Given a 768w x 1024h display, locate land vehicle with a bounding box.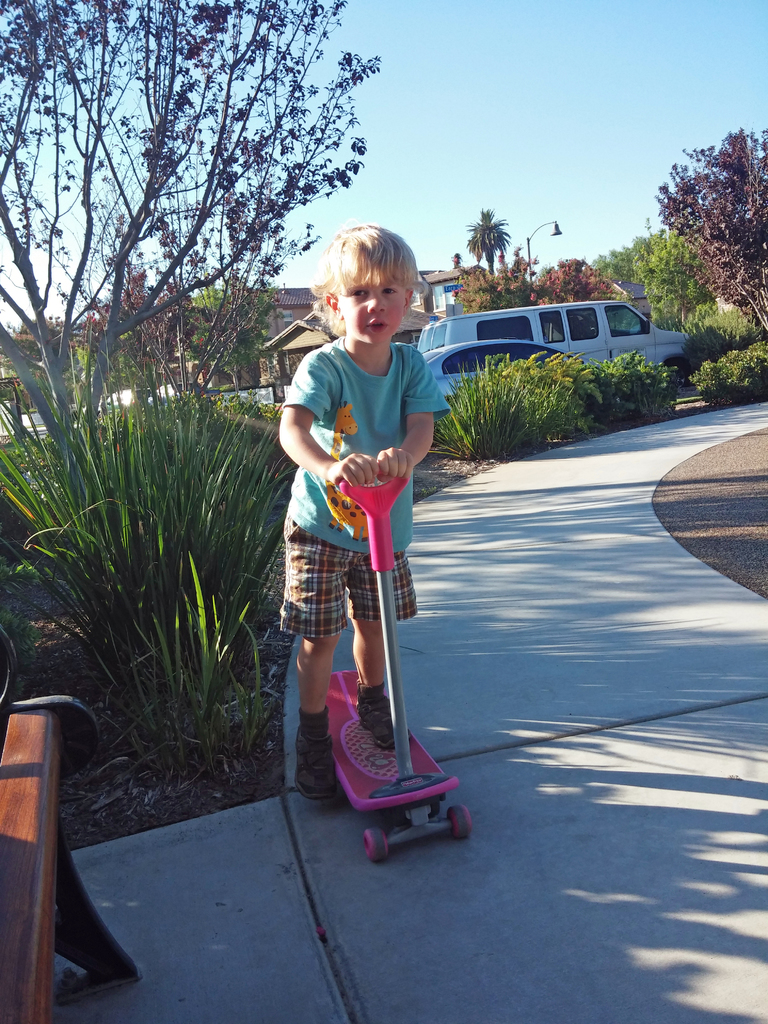
Located: [424,337,589,435].
